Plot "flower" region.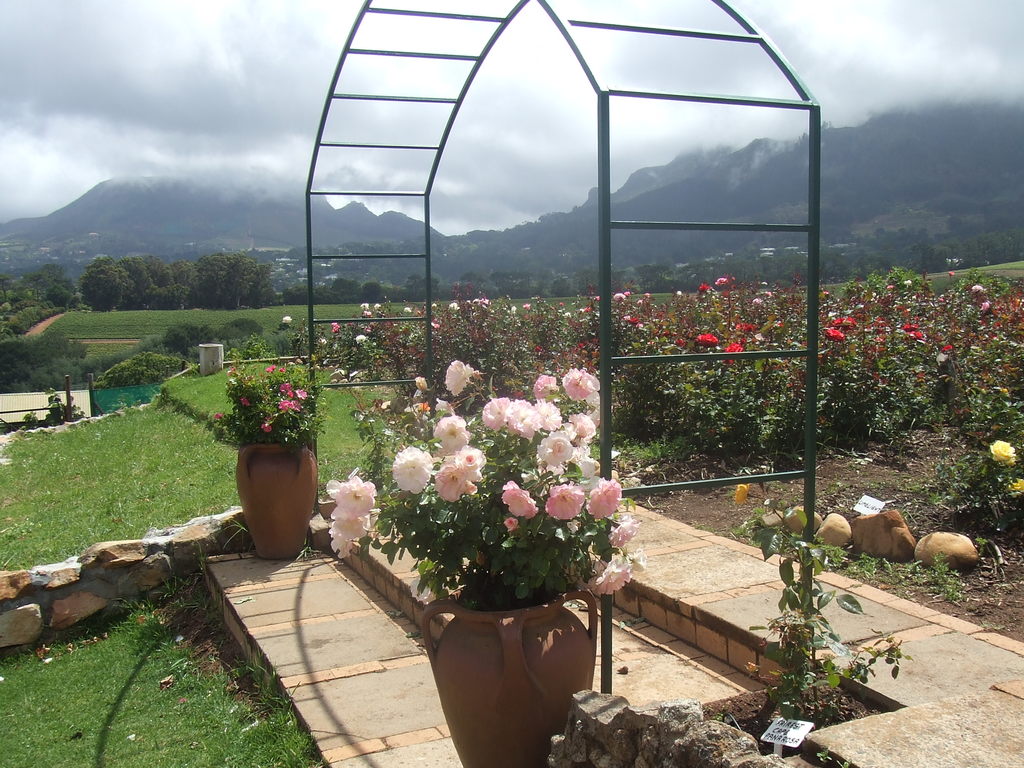
Plotted at bbox=(632, 547, 644, 572).
